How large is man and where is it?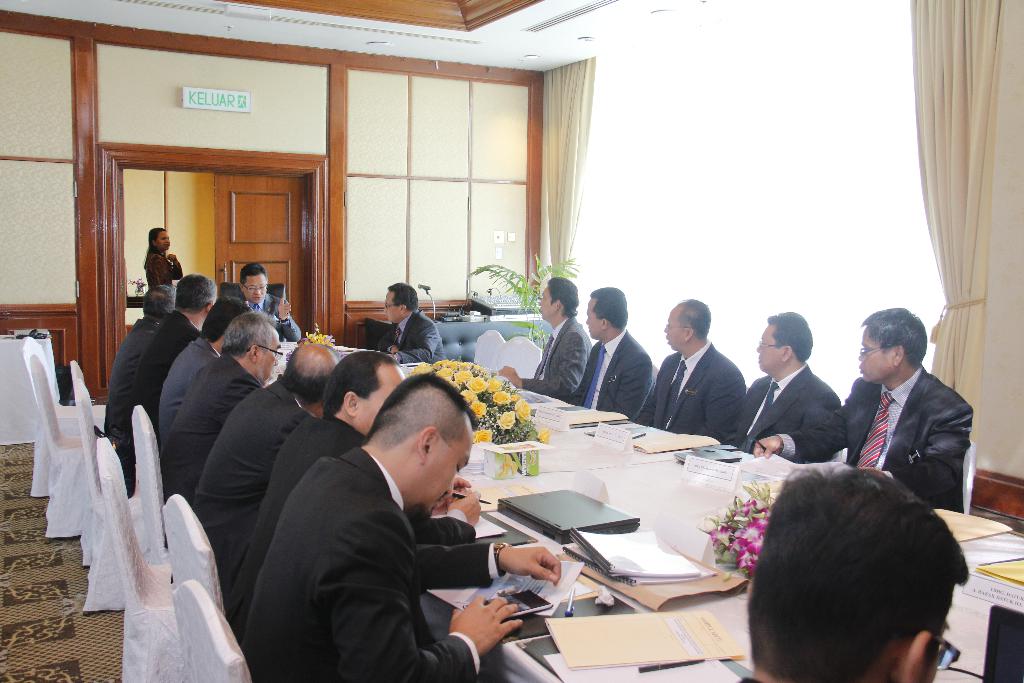
Bounding box: (left=381, top=278, right=451, bottom=362).
